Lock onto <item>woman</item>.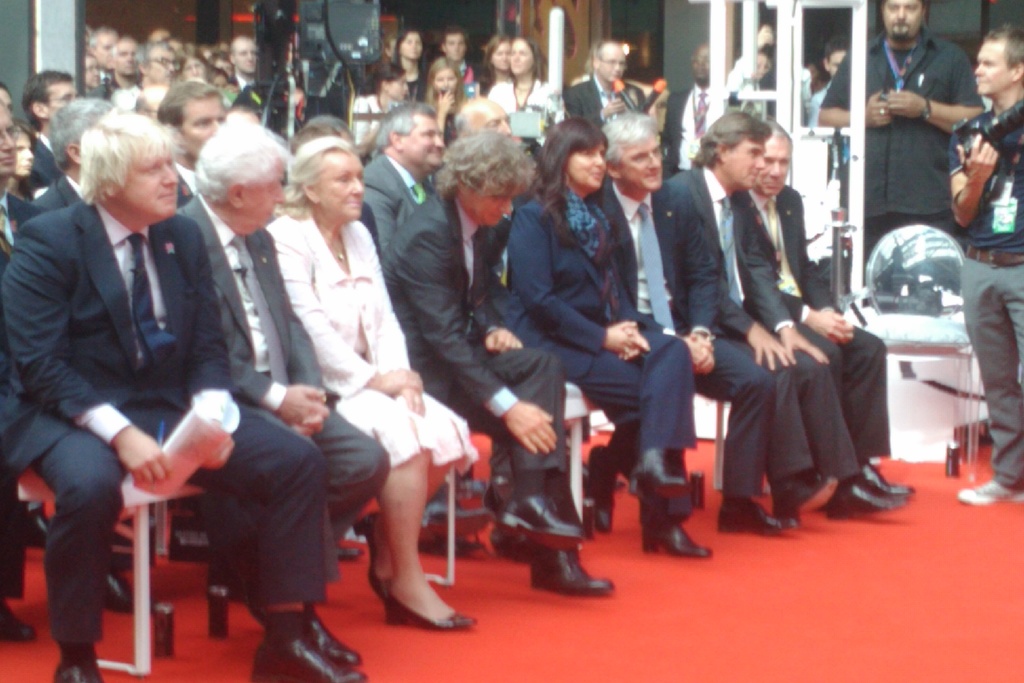
Locked: bbox=(388, 24, 430, 99).
